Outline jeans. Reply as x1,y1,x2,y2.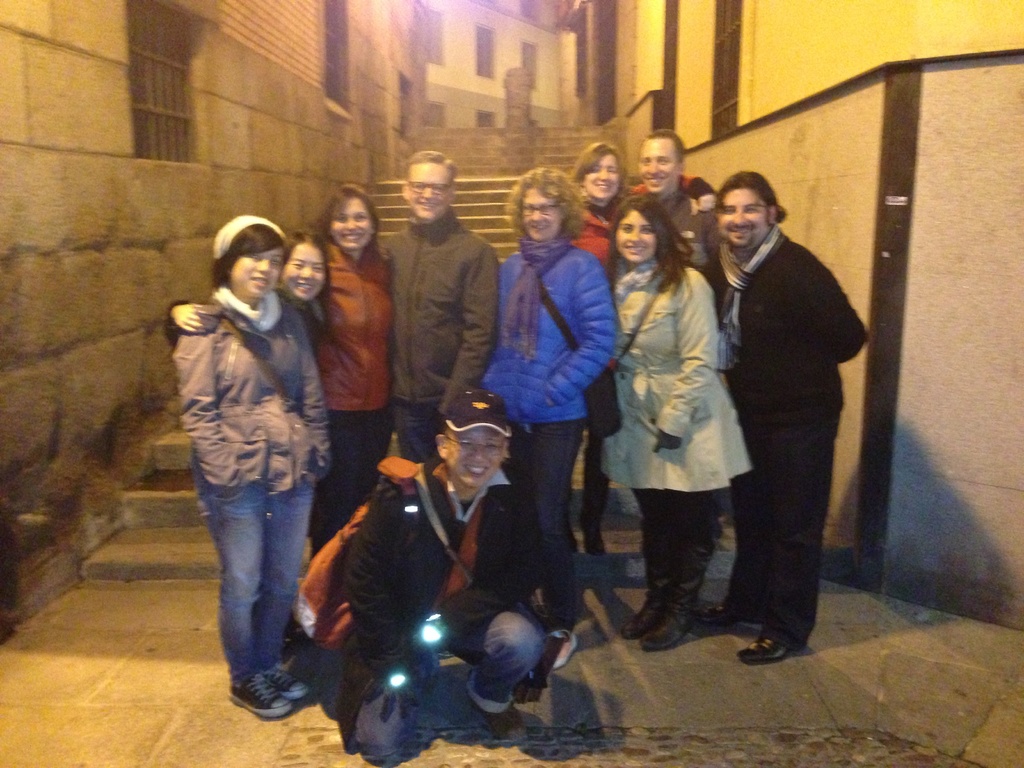
307,415,388,547.
